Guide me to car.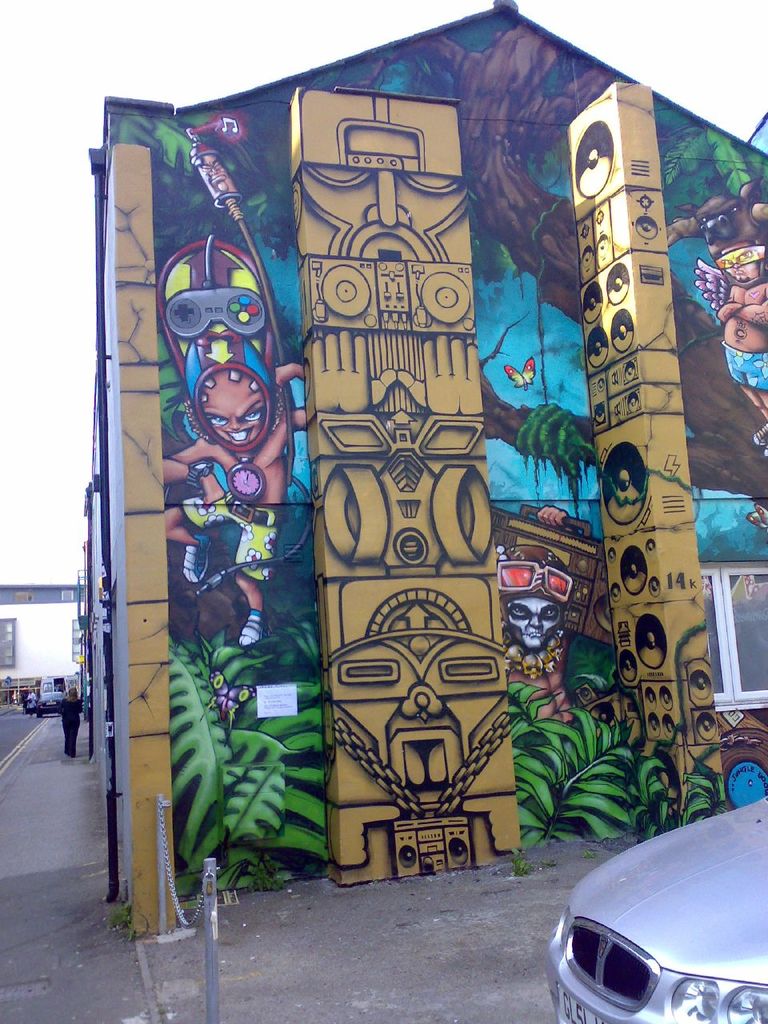
Guidance: bbox=(35, 691, 63, 714).
